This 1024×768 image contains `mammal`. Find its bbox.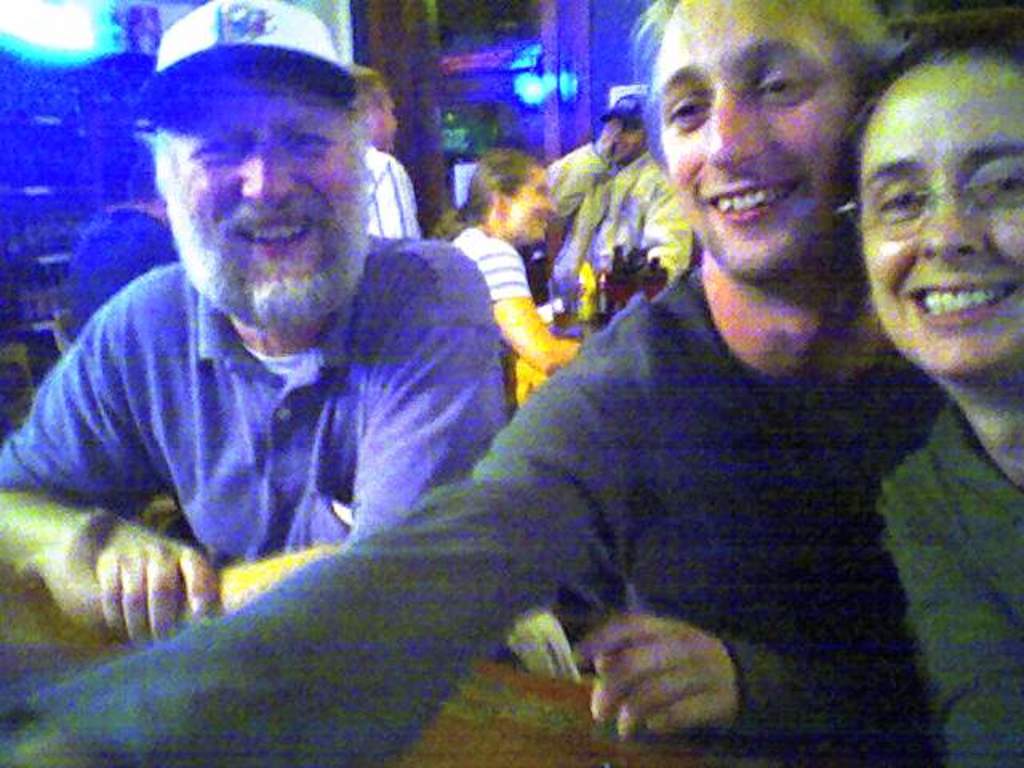
box=[544, 74, 693, 294].
